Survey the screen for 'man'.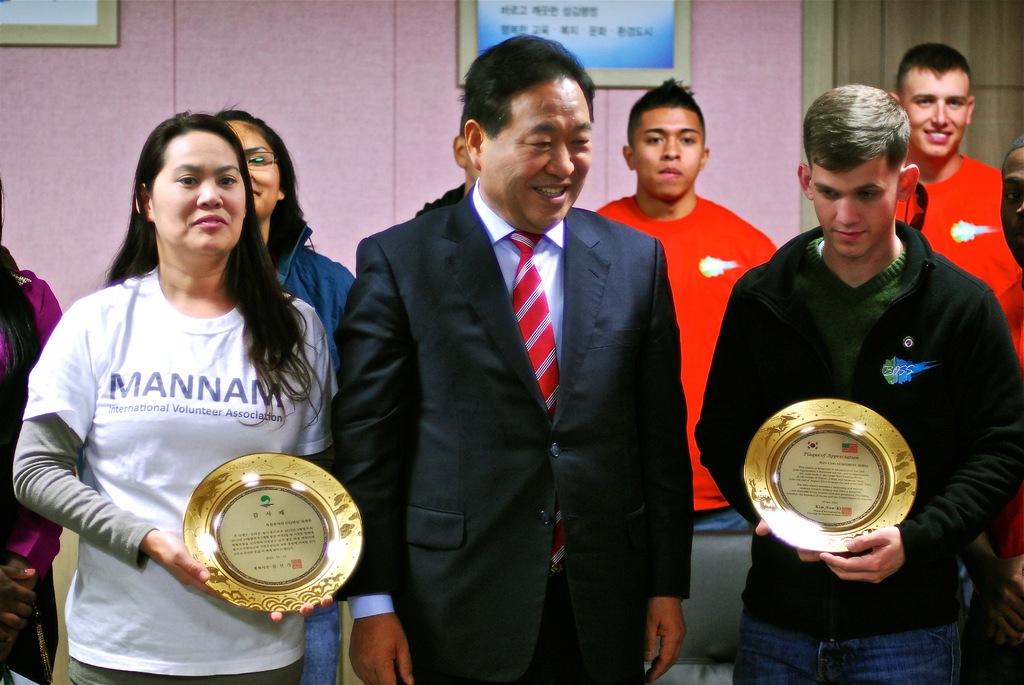
Survey found: box=[591, 82, 777, 534].
